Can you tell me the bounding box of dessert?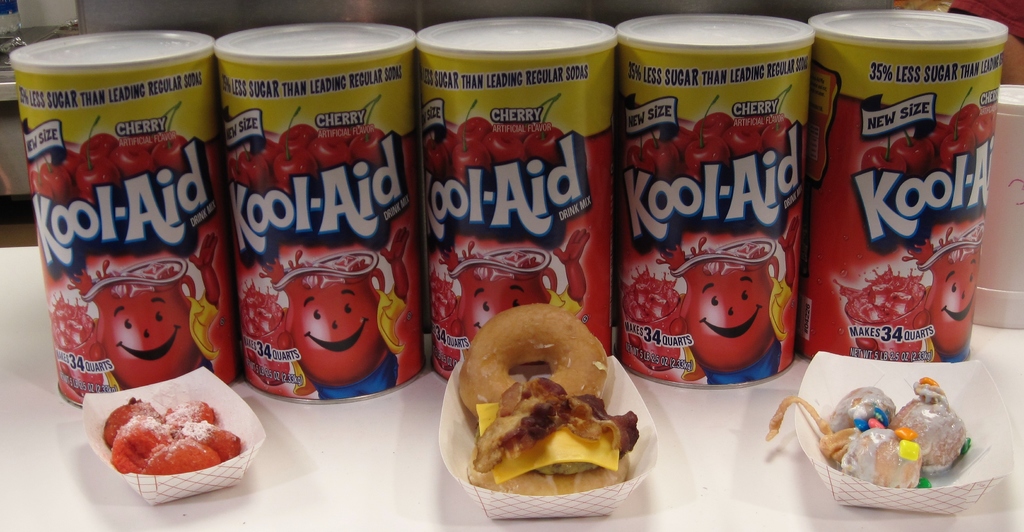
rect(92, 389, 255, 495).
